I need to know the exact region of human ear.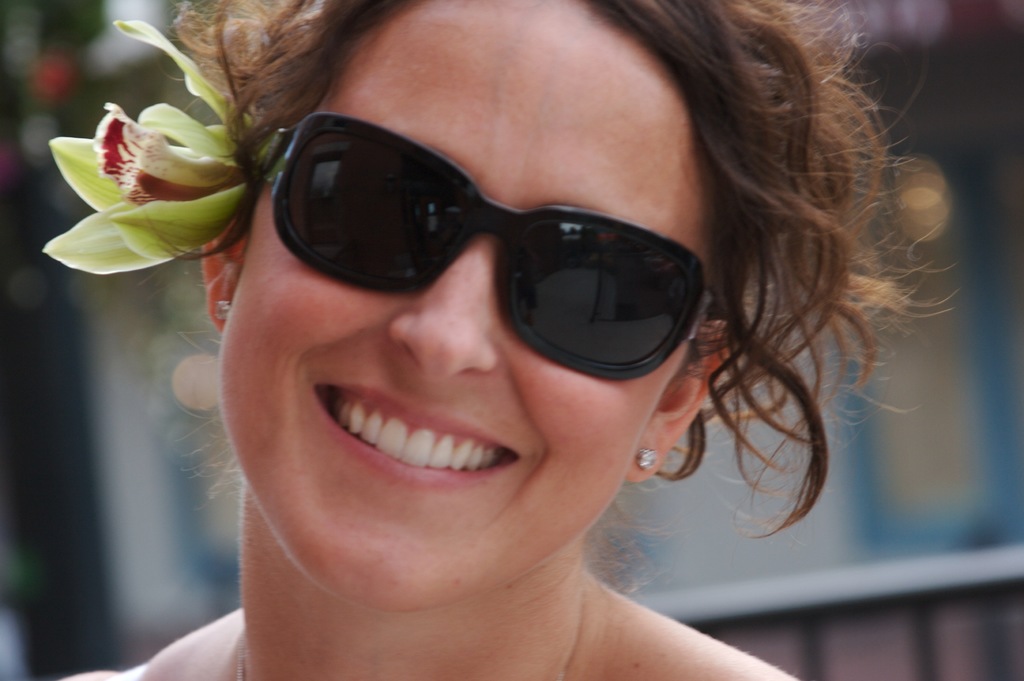
Region: <region>200, 186, 247, 329</region>.
